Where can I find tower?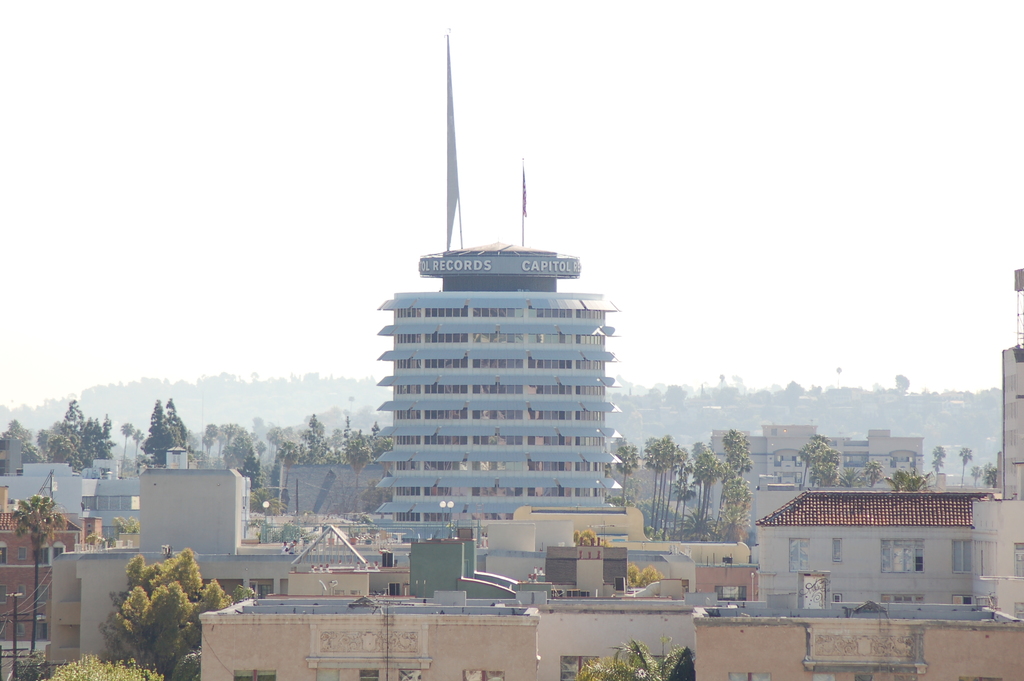
You can find it at left=362, top=8, right=668, bottom=571.
